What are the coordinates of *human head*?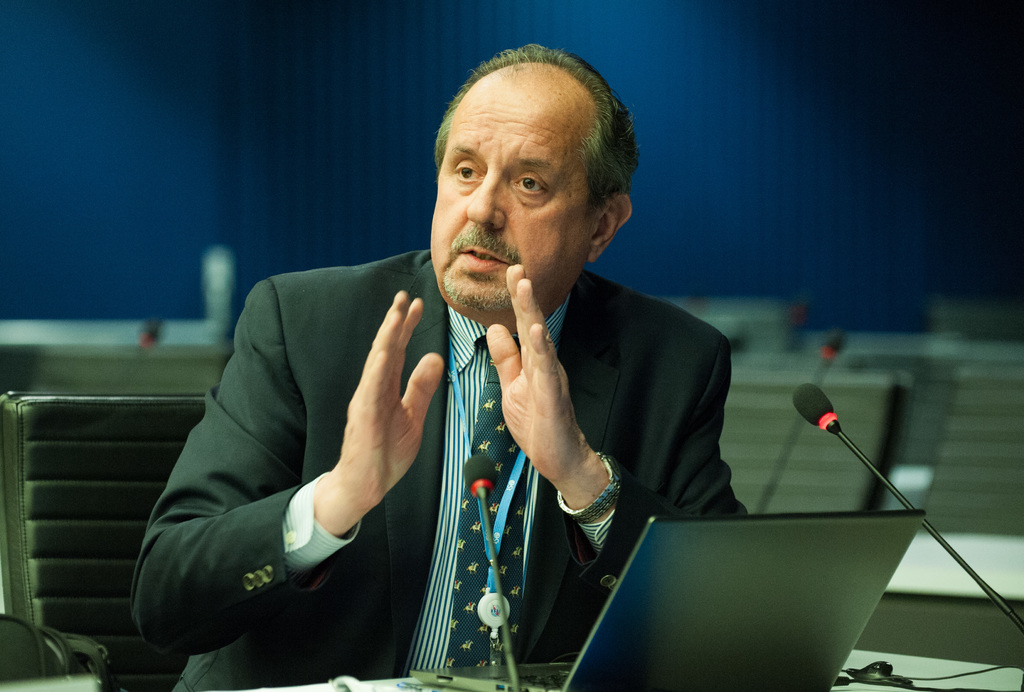
pyautogui.locateOnScreen(426, 42, 641, 323).
